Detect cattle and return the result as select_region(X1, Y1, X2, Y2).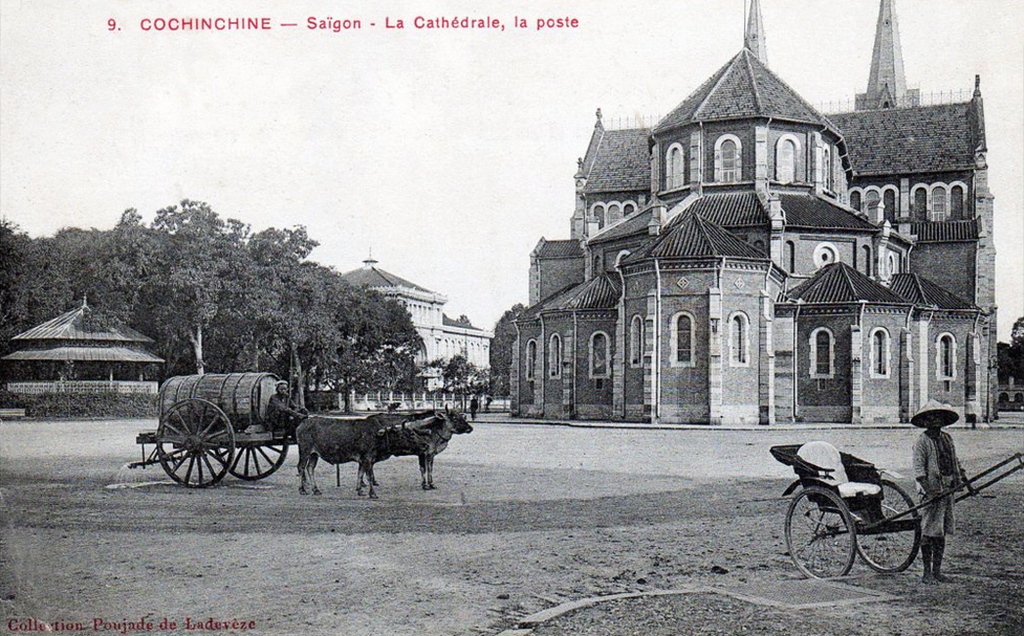
select_region(296, 404, 392, 496).
